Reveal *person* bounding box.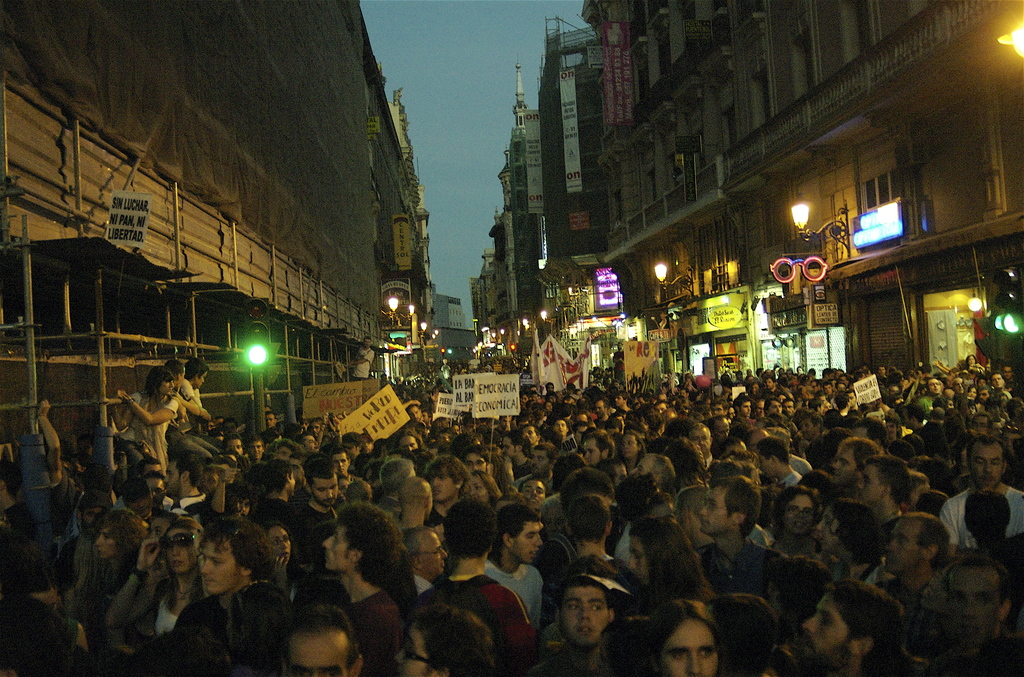
Revealed: {"left": 553, "top": 496, "right": 621, "bottom": 573}.
